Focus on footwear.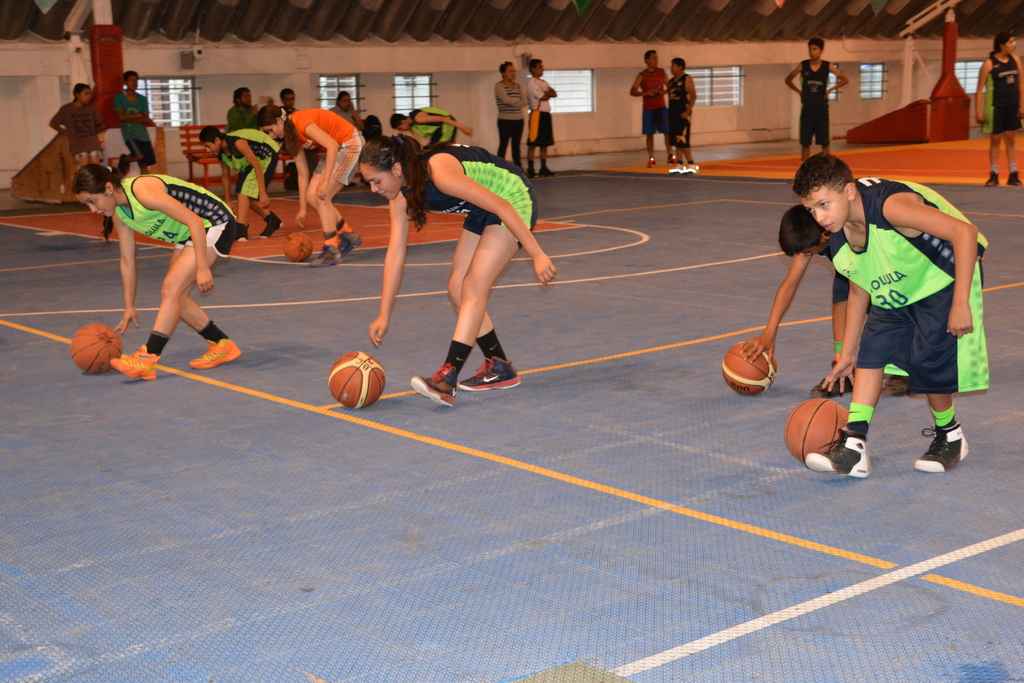
Focused at x1=666, y1=154, x2=675, y2=164.
